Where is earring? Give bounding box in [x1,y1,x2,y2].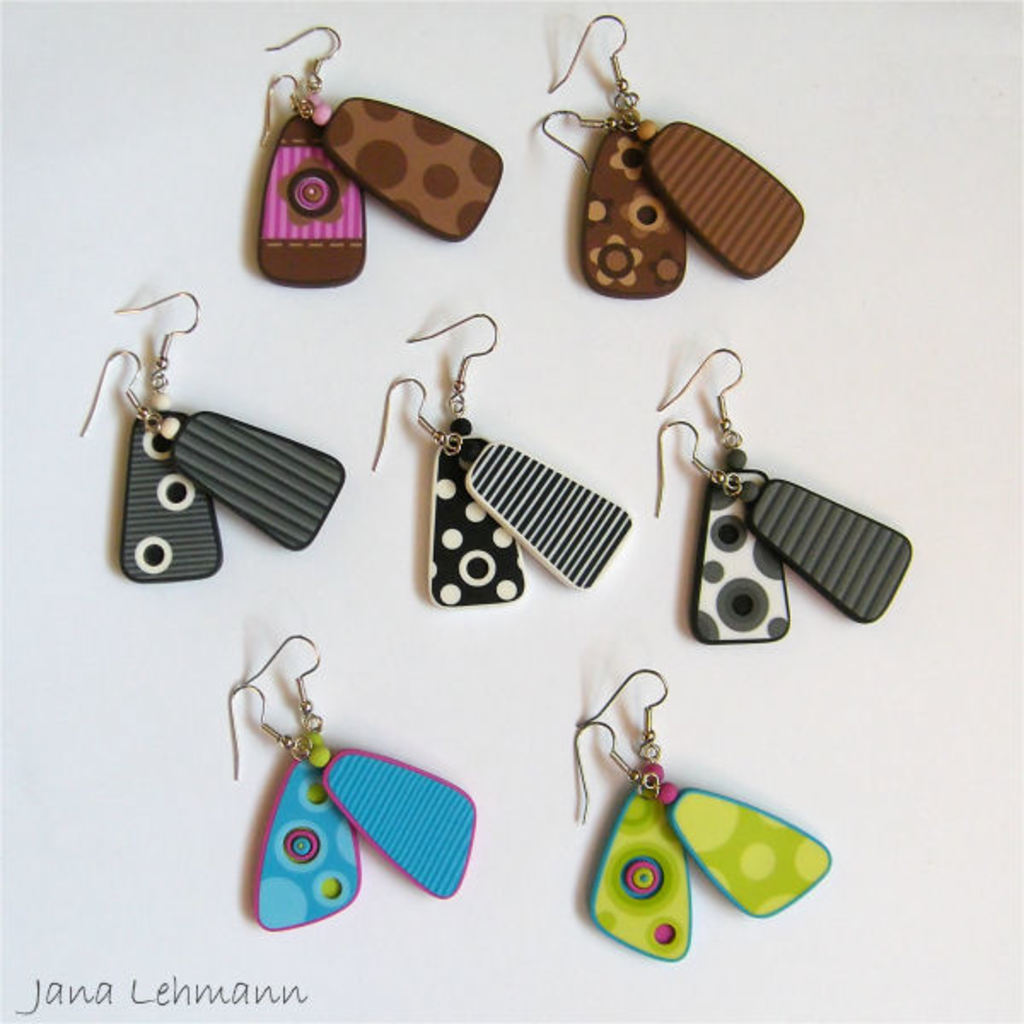
[538,19,689,297].
